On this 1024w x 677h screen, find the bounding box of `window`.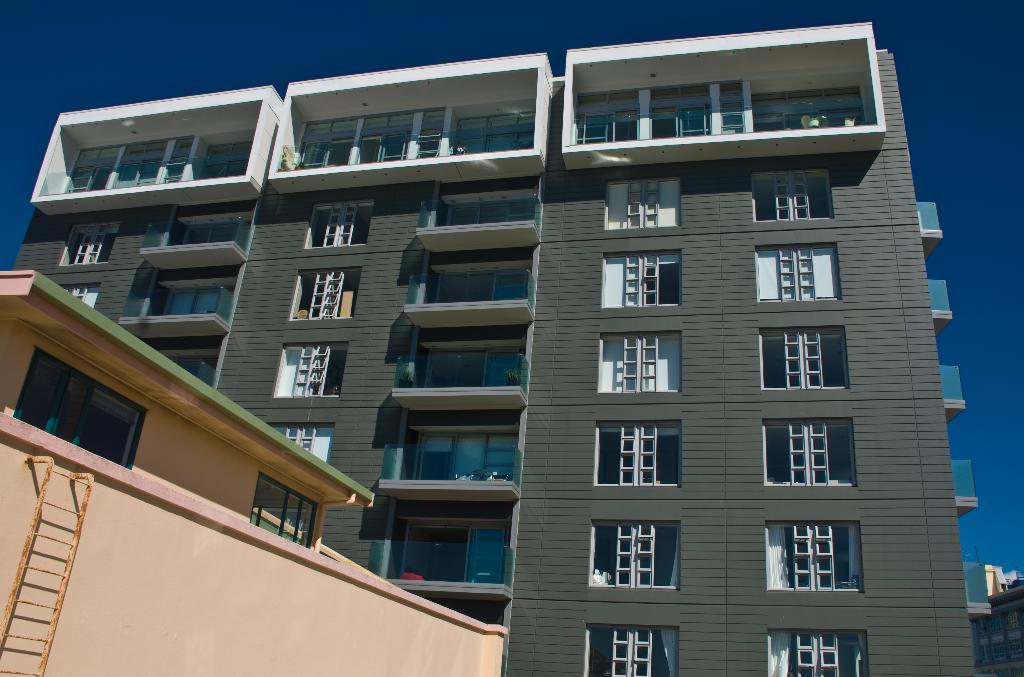
Bounding box: <region>588, 625, 678, 676</region>.
